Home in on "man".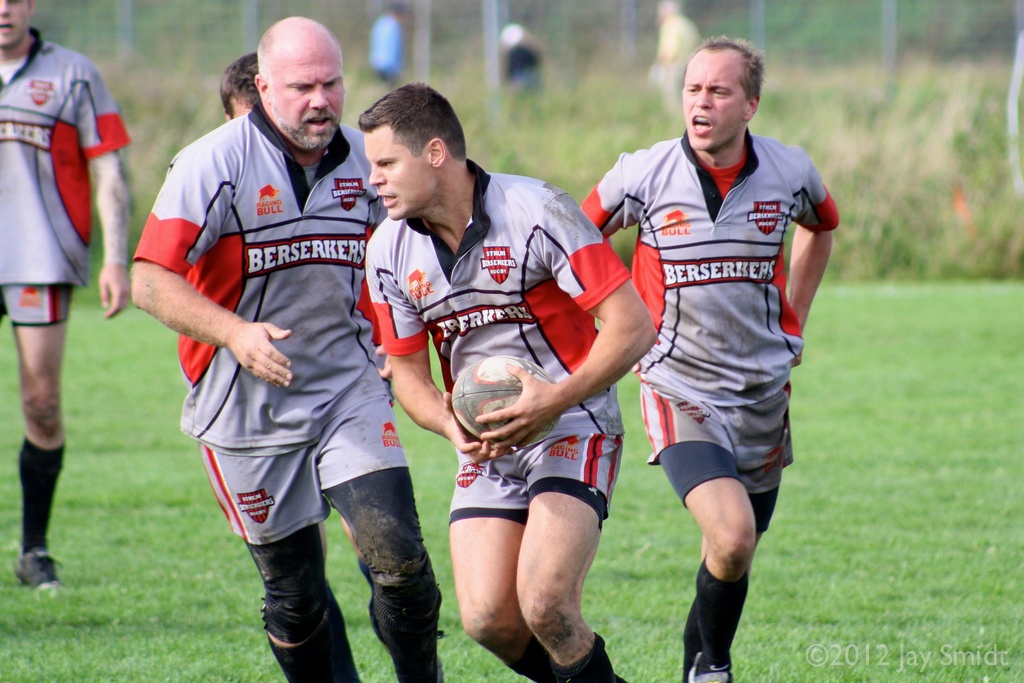
Homed in at (0,0,130,598).
